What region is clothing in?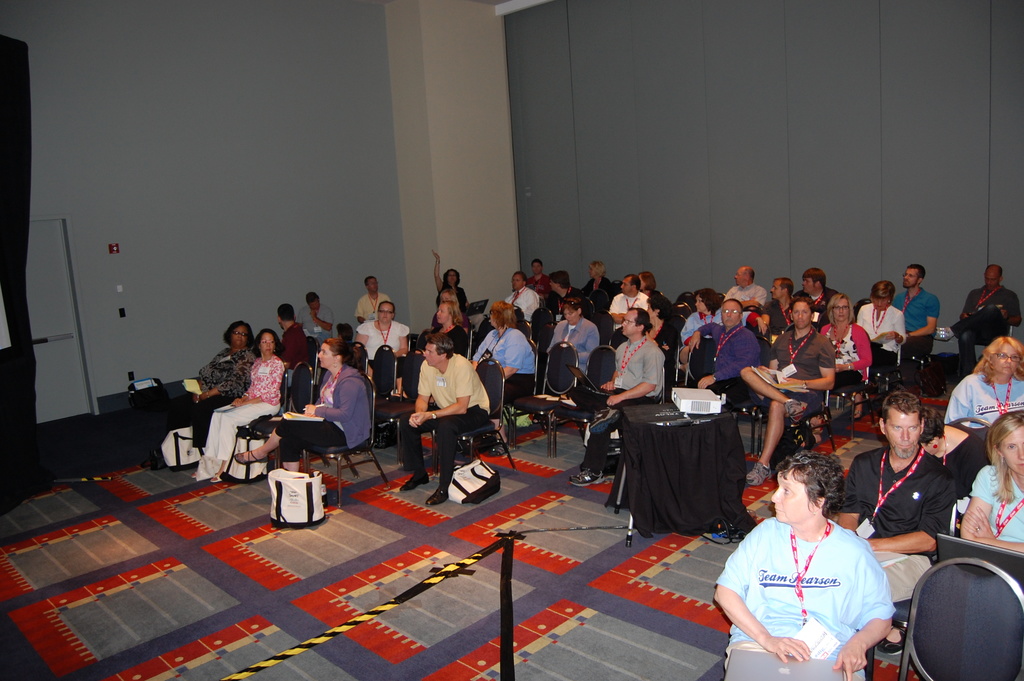
locate(298, 302, 333, 342).
